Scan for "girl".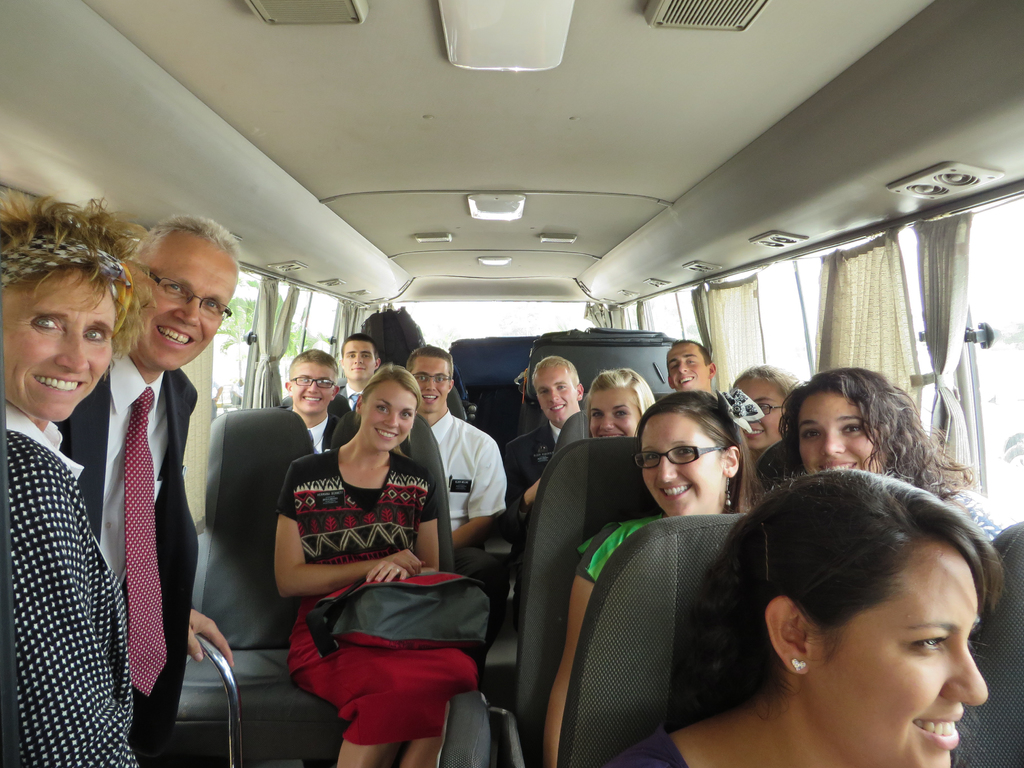
Scan result: locate(595, 465, 1013, 767).
